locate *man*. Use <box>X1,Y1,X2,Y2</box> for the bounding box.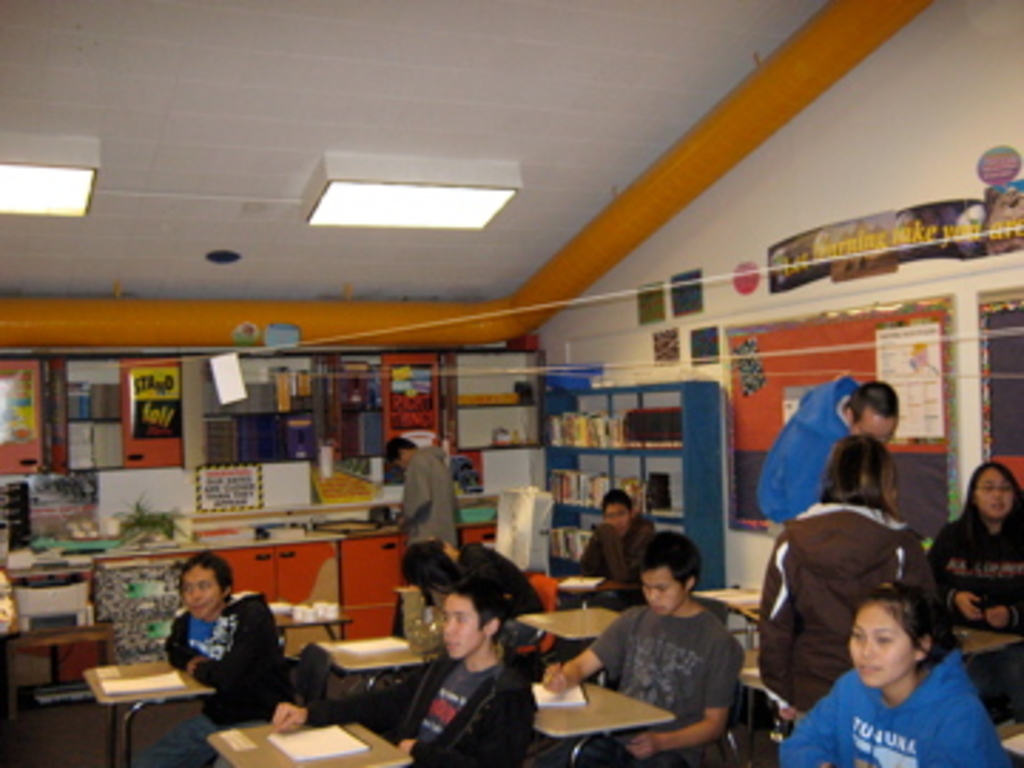
<box>142,549,299,765</box>.
